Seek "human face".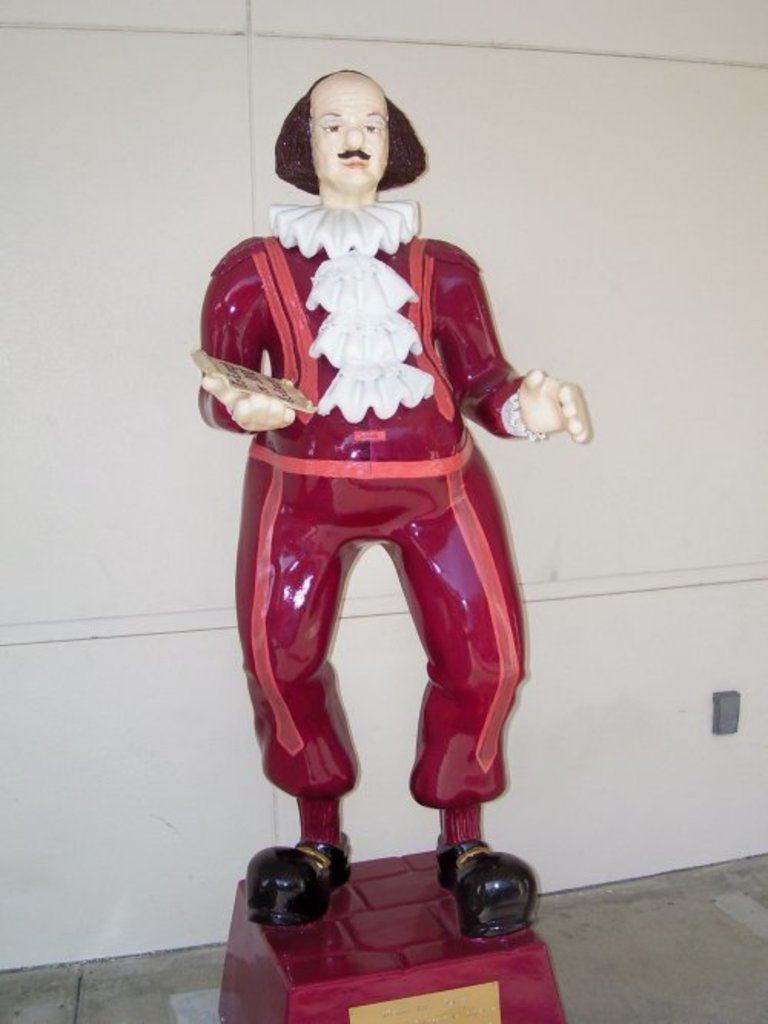
x1=309, y1=75, x2=389, y2=186.
